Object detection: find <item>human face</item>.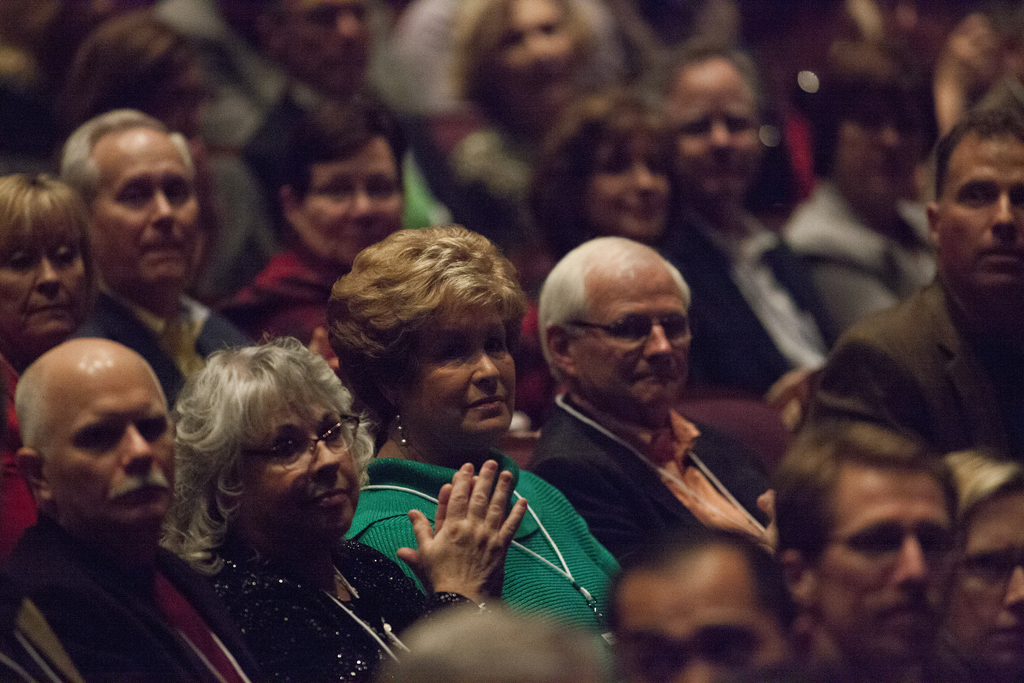
{"left": 473, "top": 0, "right": 571, "bottom": 124}.
